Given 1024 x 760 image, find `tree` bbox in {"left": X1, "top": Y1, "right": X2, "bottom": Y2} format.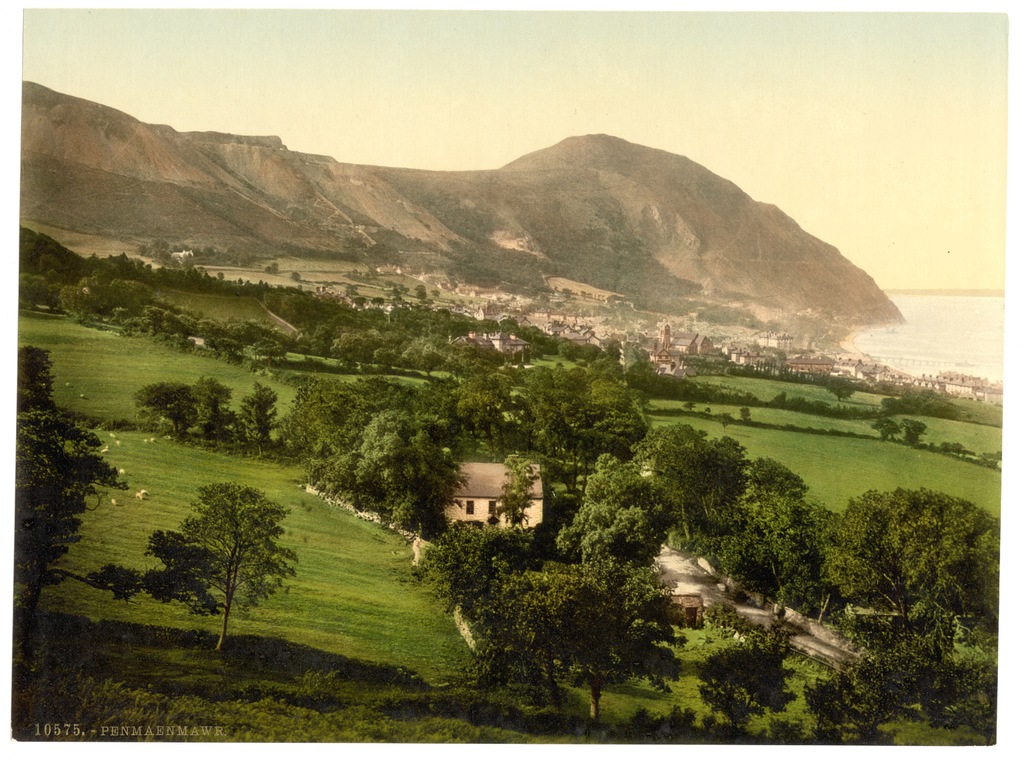
{"left": 190, "top": 377, "right": 236, "bottom": 455}.
